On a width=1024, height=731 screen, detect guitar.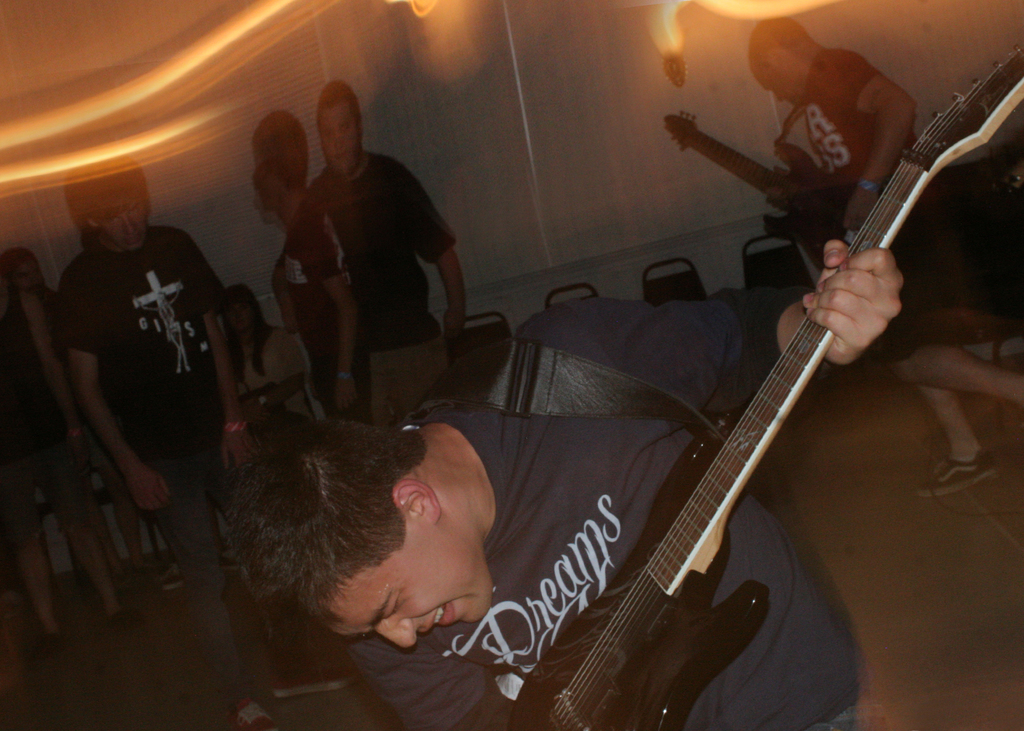
pyautogui.locateOnScreen(490, 45, 1023, 730).
